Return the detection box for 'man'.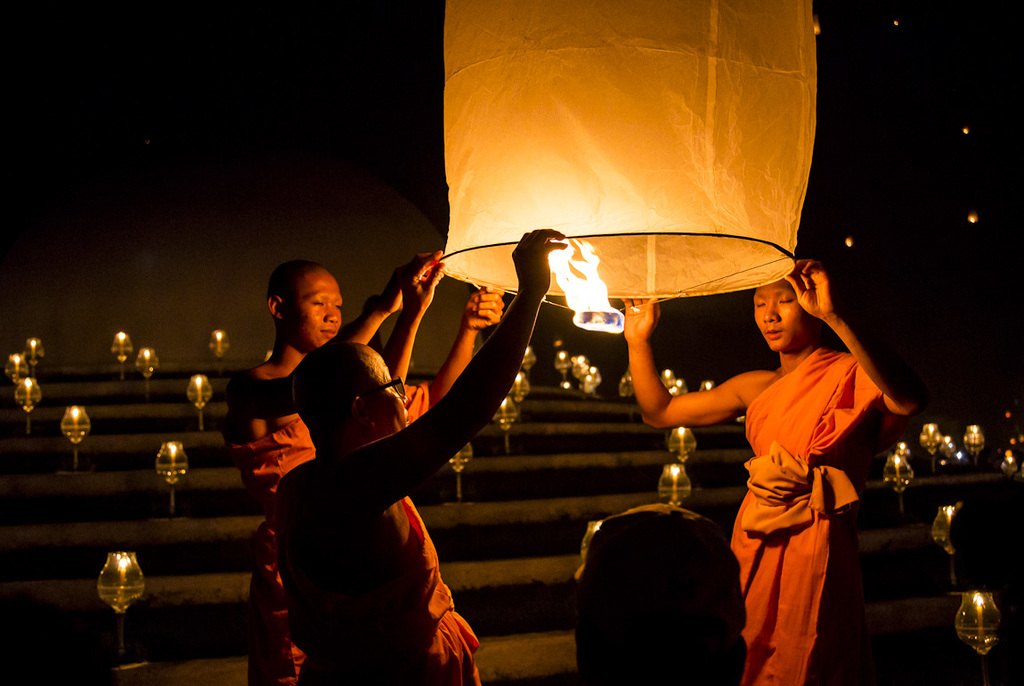
region(263, 219, 563, 685).
